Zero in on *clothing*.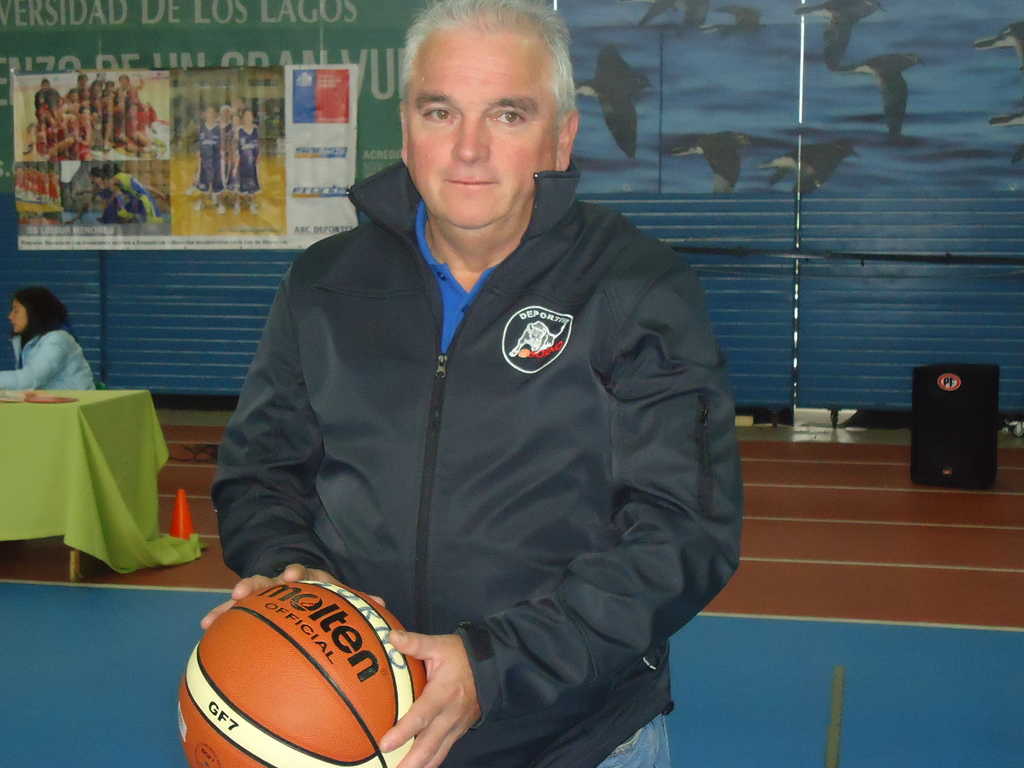
Zeroed in: {"x1": 241, "y1": 122, "x2": 258, "y2": 200}.
